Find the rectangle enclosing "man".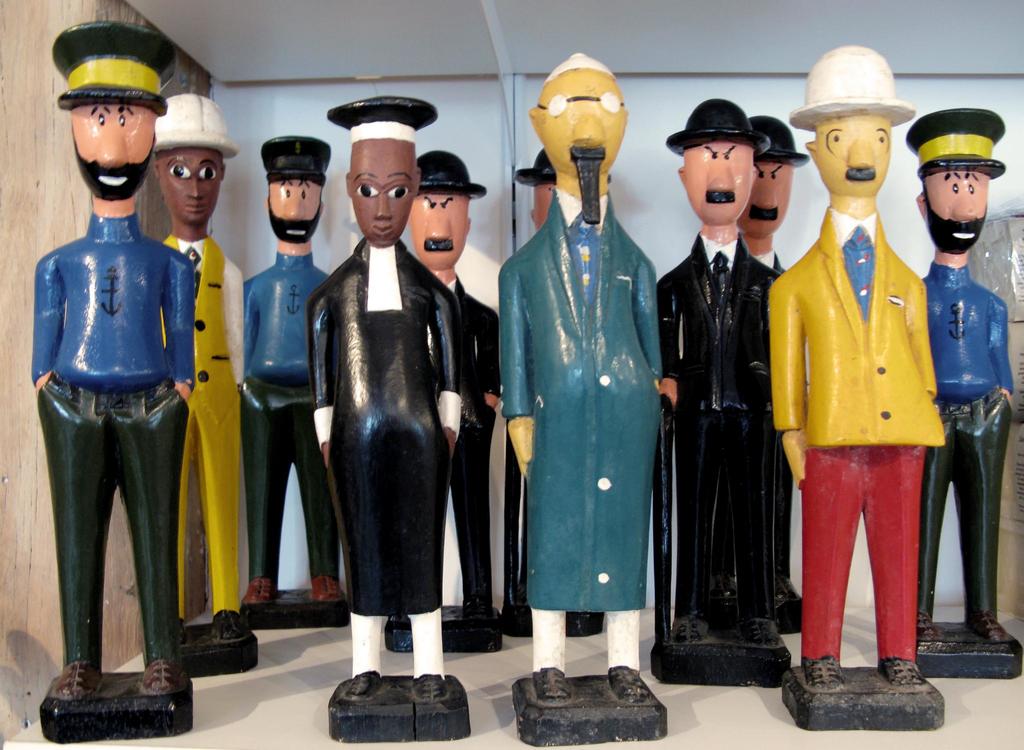
crop(701, 115, 810, 604).
